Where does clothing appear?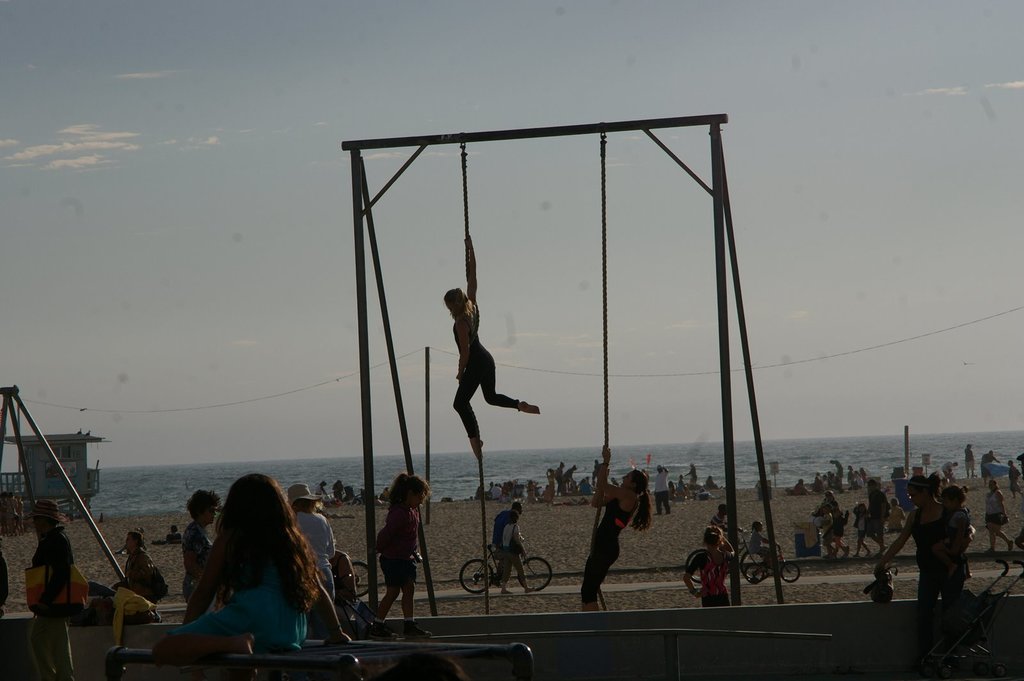
Appears at 497:509:522:594.
